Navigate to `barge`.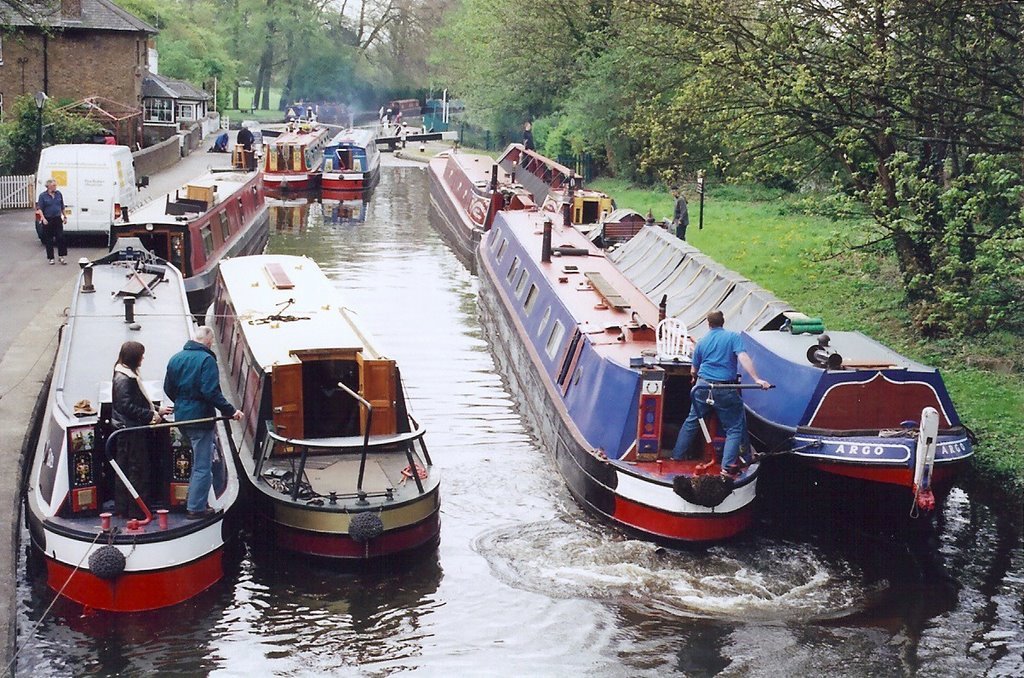
Navigation target: [x1=476, y1=194, x2=761, y2=554].
